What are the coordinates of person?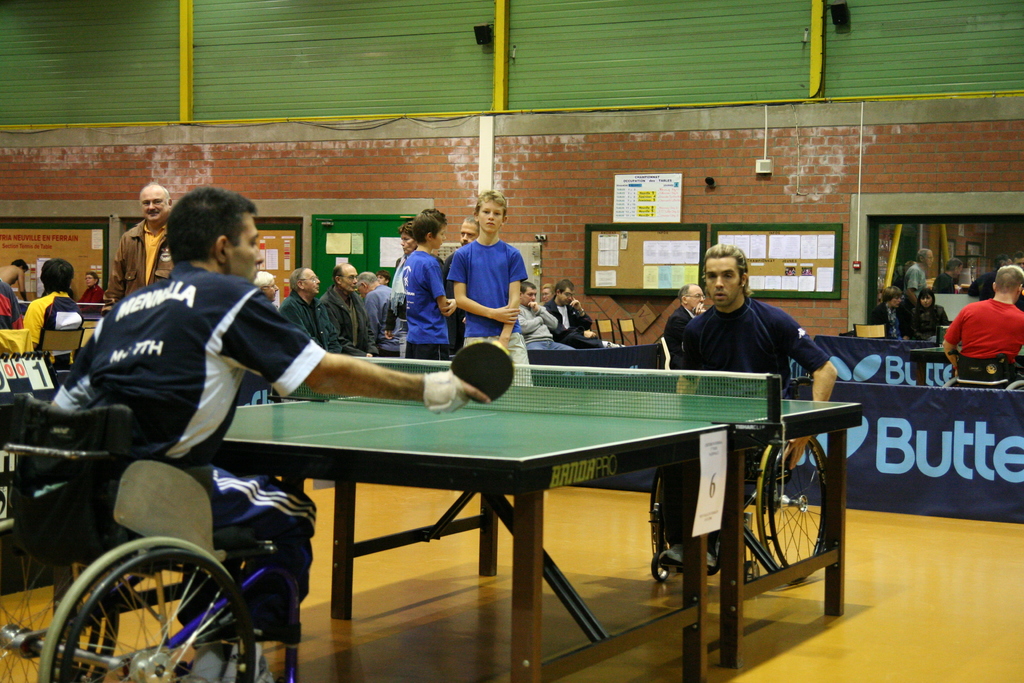
(x1=661, y1=285, x2=708, y2=369).
